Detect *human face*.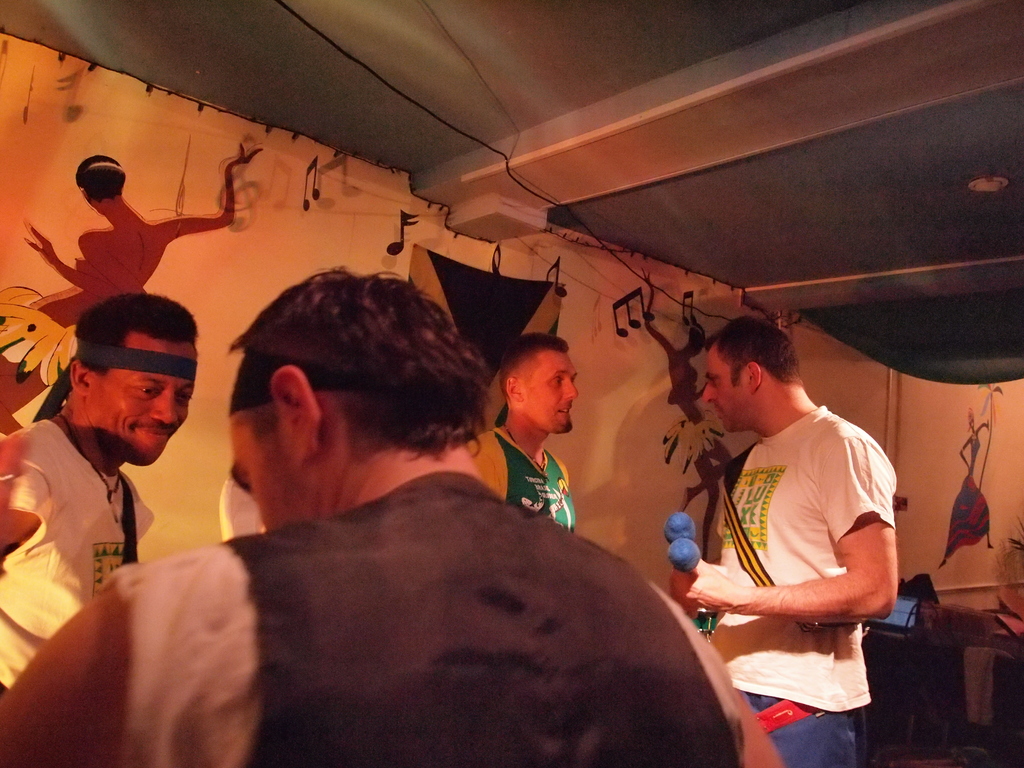
Detected at box(90, 344, 197, 467).
